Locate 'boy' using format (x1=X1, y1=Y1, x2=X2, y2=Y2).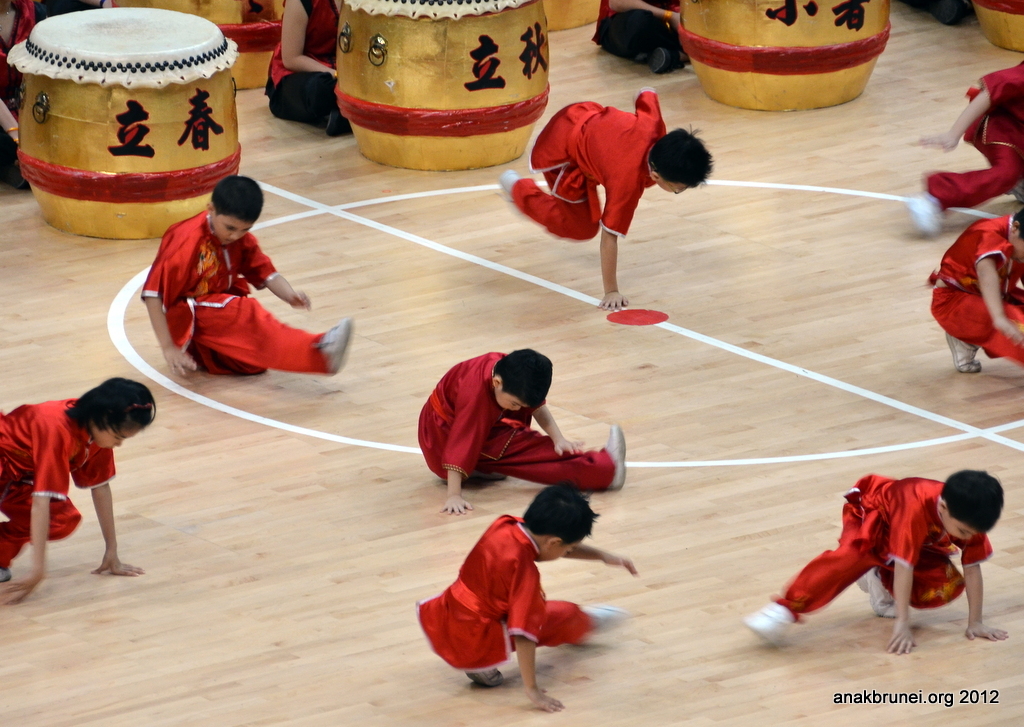
(x1=498, y1=89, x2=715, y2=311).
